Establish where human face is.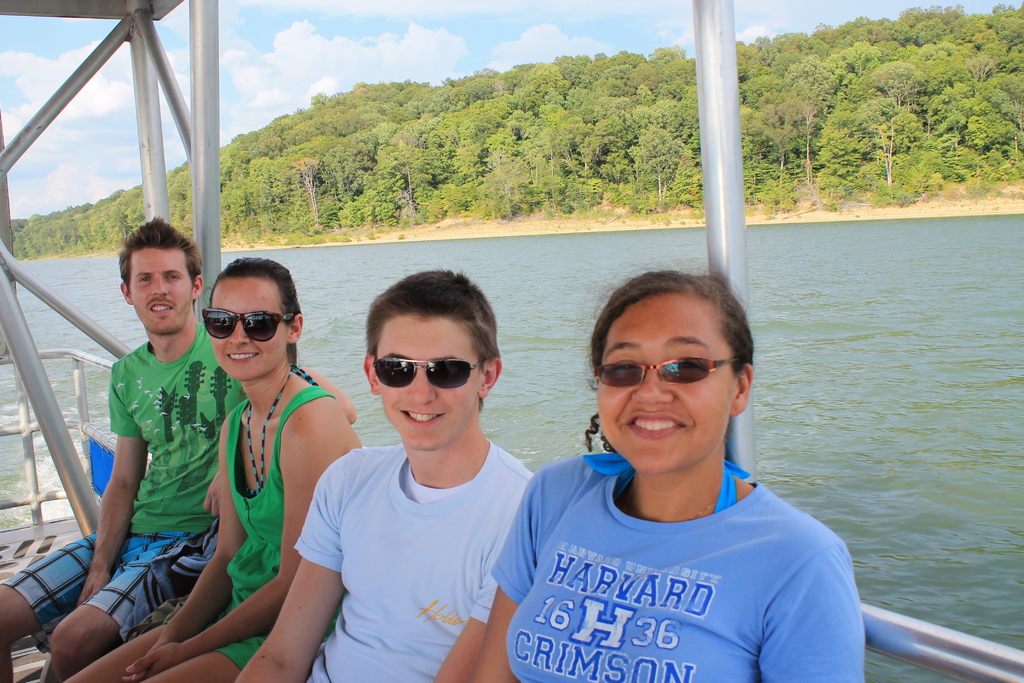
Established at [214,282,291,387].
